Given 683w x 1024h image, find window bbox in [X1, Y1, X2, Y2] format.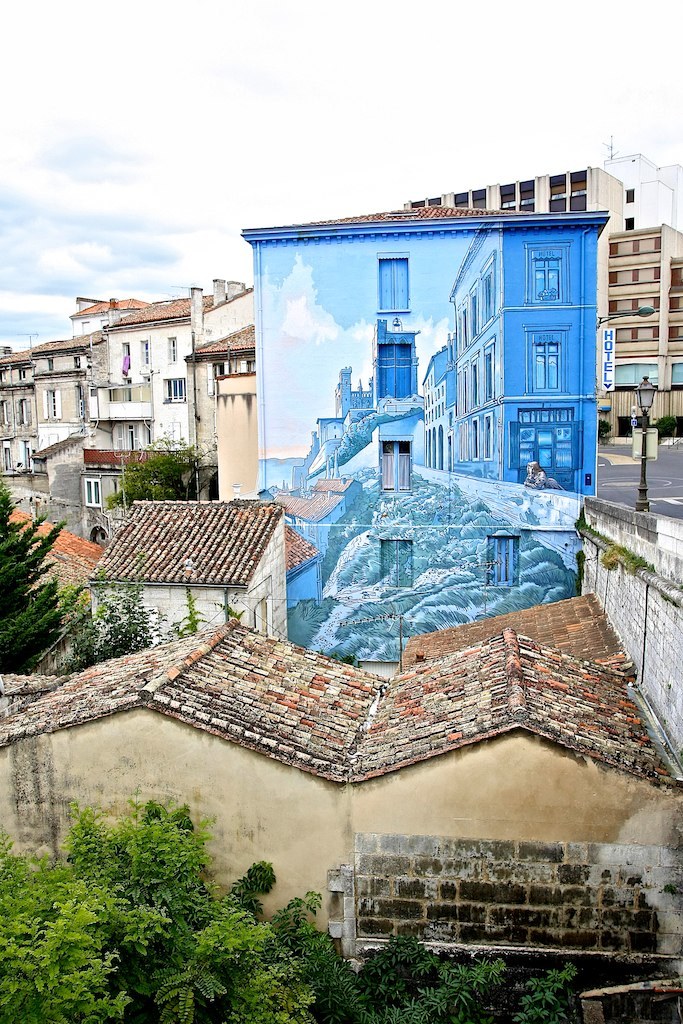
[612, 360, 658, 391].
